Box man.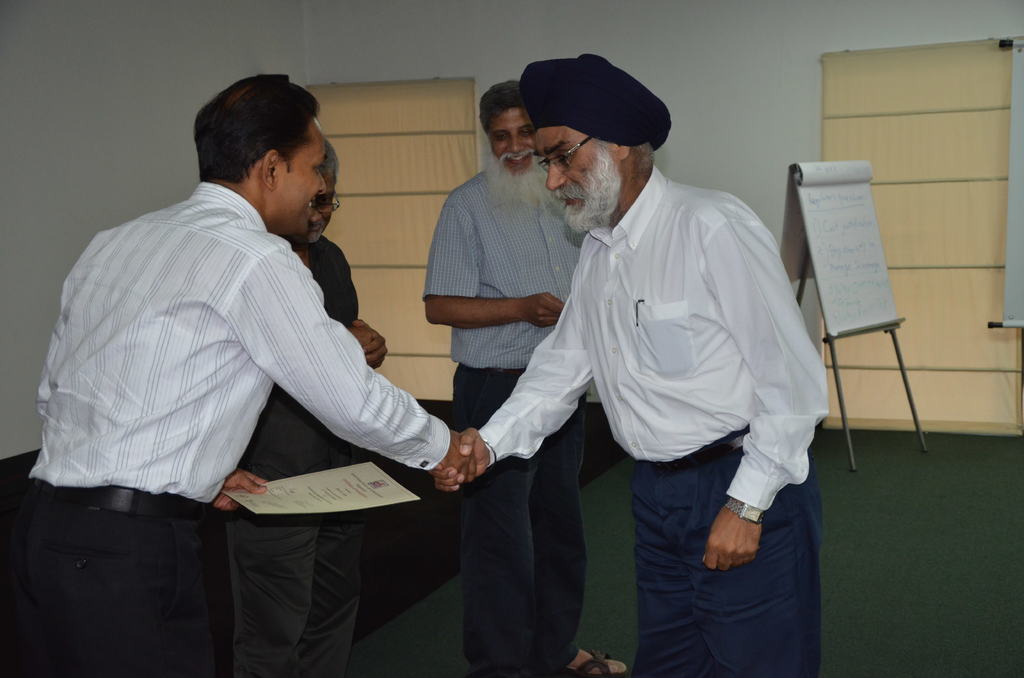
(420,75,634,677).
